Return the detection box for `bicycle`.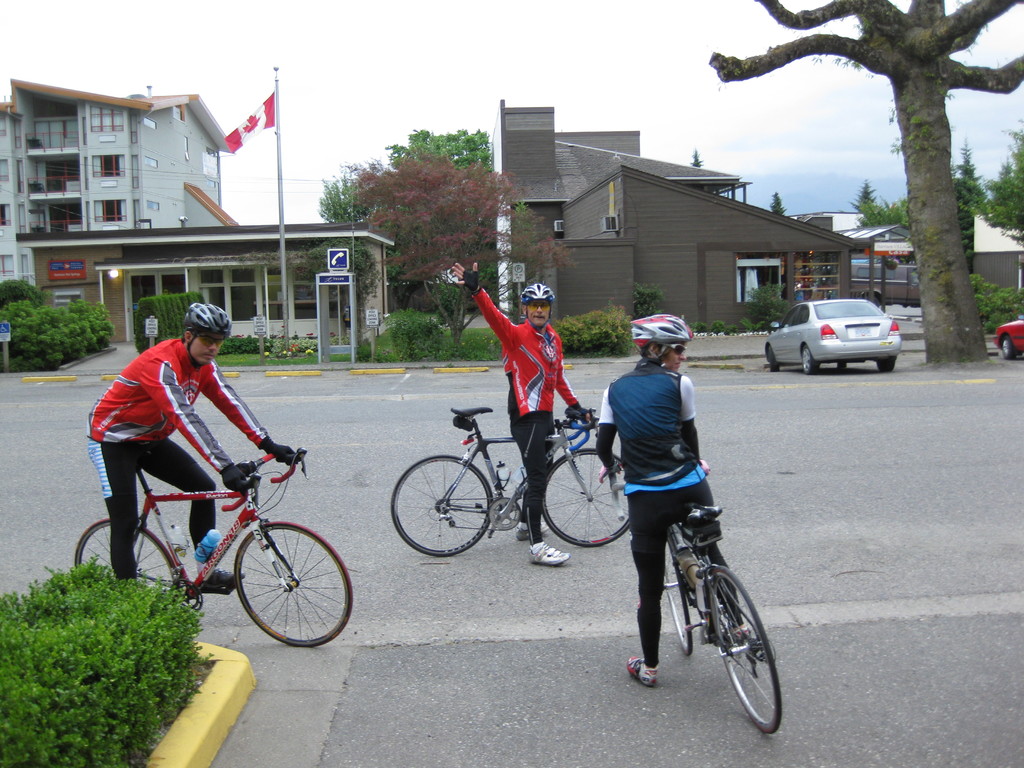
detection(388, 413, 637, 545).
